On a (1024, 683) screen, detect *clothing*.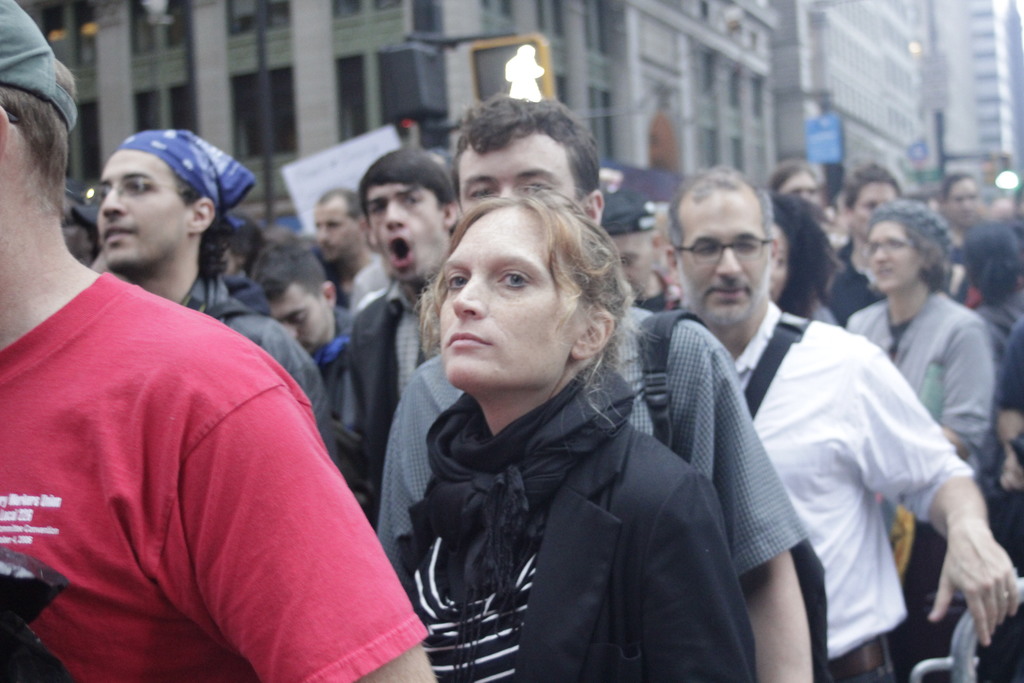
box(395, 360, 765, 682).
